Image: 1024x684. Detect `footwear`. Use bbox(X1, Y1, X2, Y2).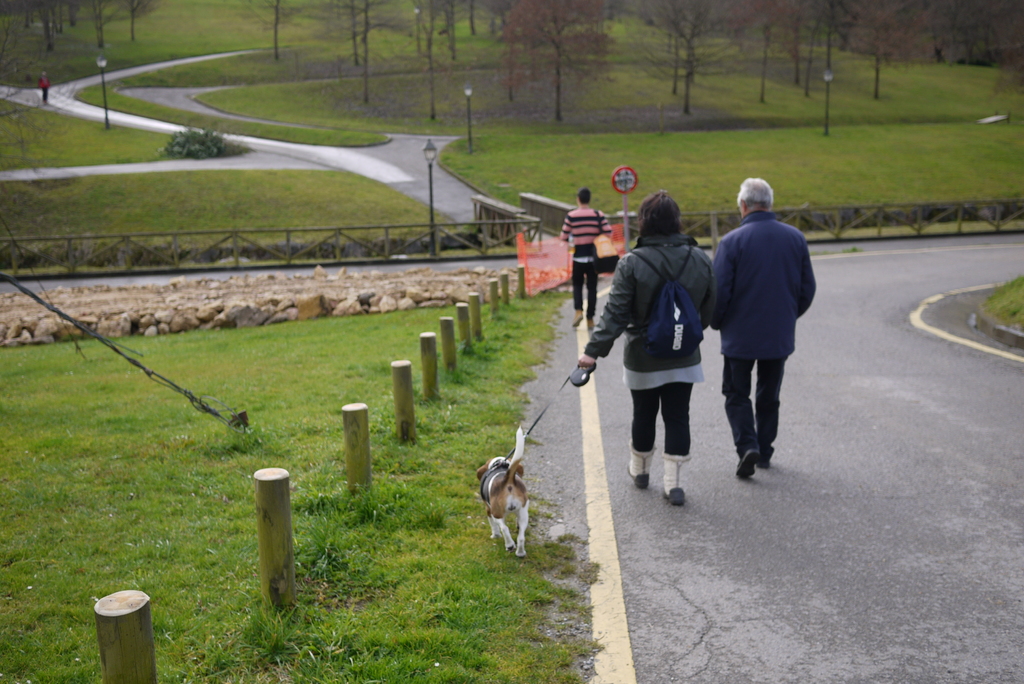
bbox(734, 442, 762, 481).
